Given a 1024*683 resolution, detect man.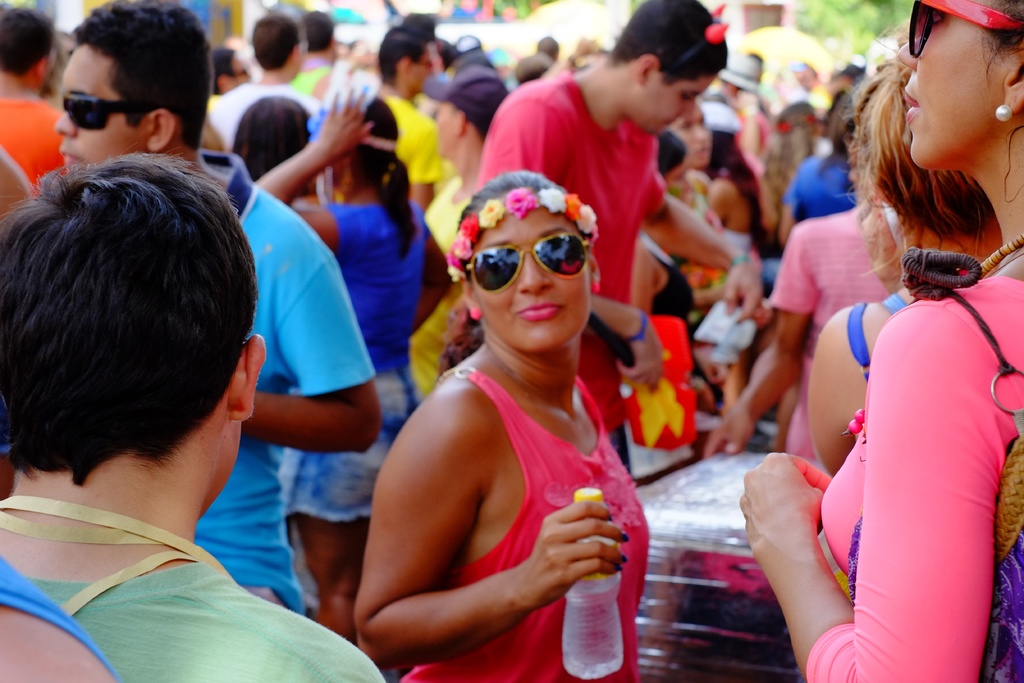
[x1=462, y1=0, x2=767, y2=483].
